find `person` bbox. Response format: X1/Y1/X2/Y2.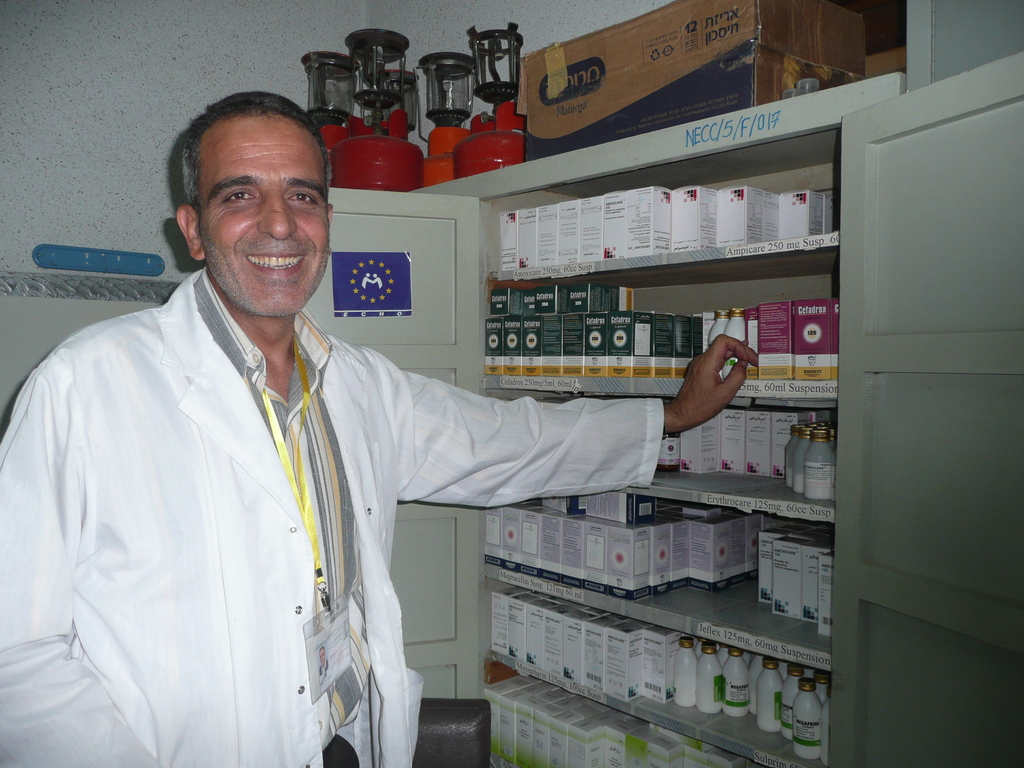
0/83/764/767.
